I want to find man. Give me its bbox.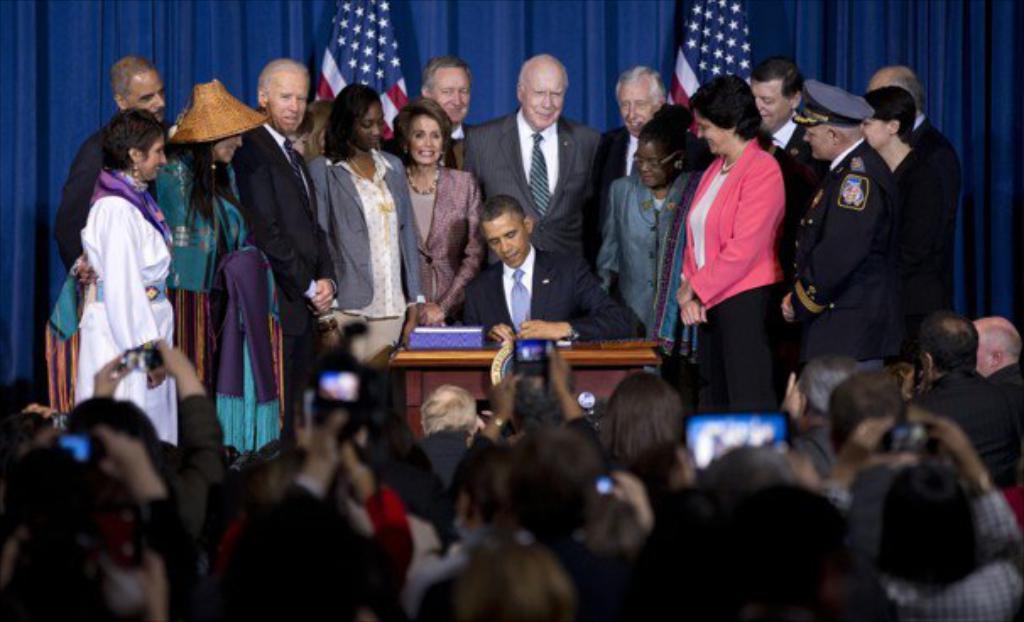
238, 63, 348, 450.
